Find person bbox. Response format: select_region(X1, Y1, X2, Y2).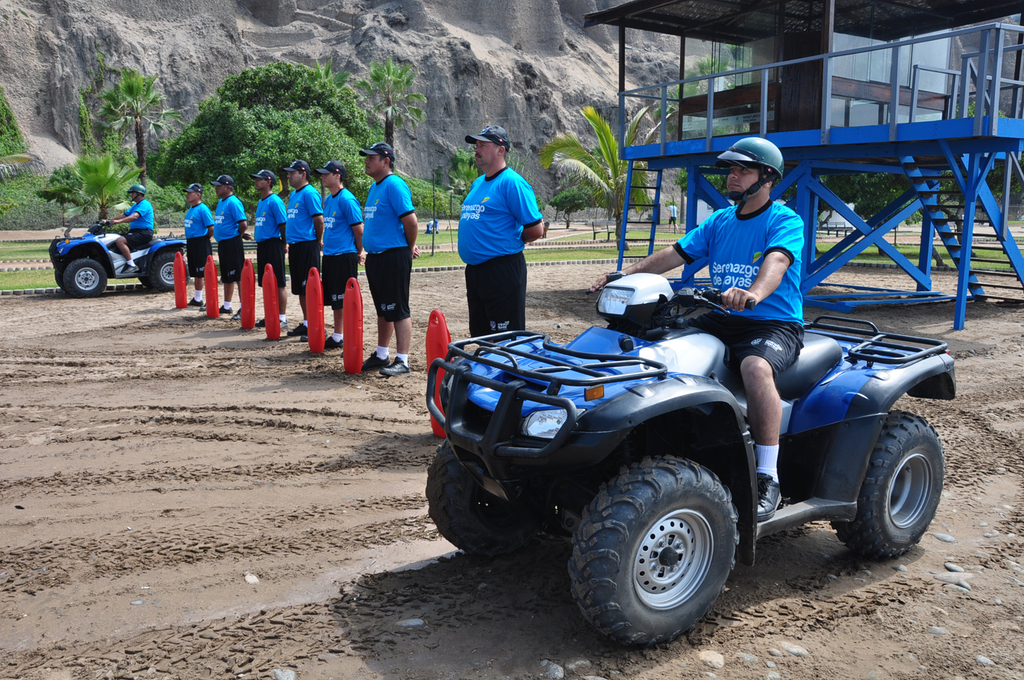
select_region(455, 124, 547, 339).
